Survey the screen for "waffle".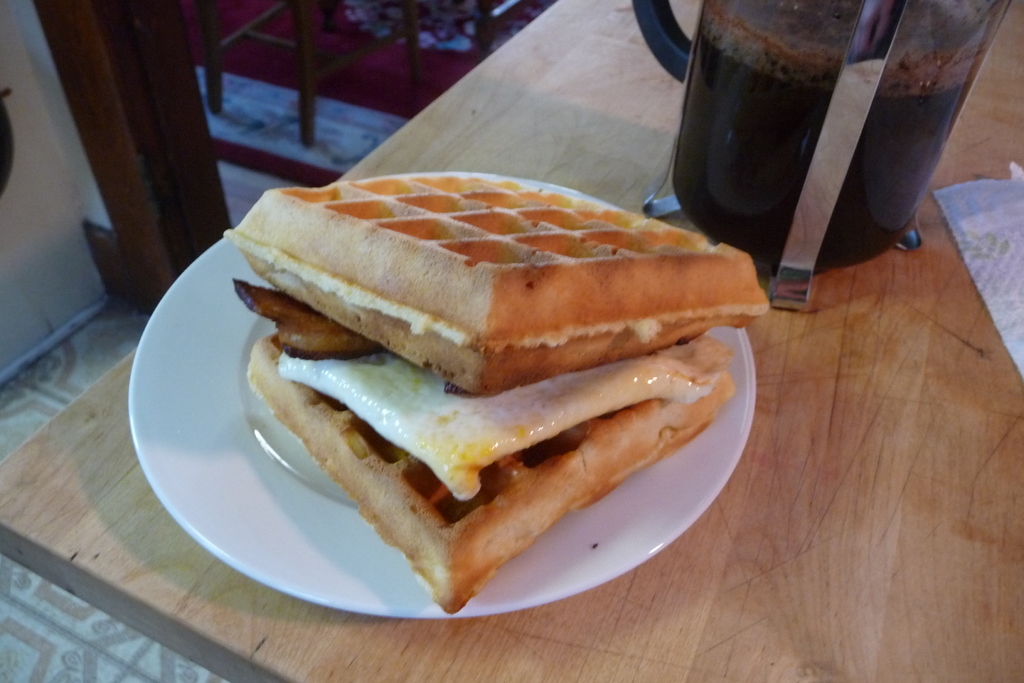
Survey found: (x1=218, y1=167, x2=774, y2=400).
